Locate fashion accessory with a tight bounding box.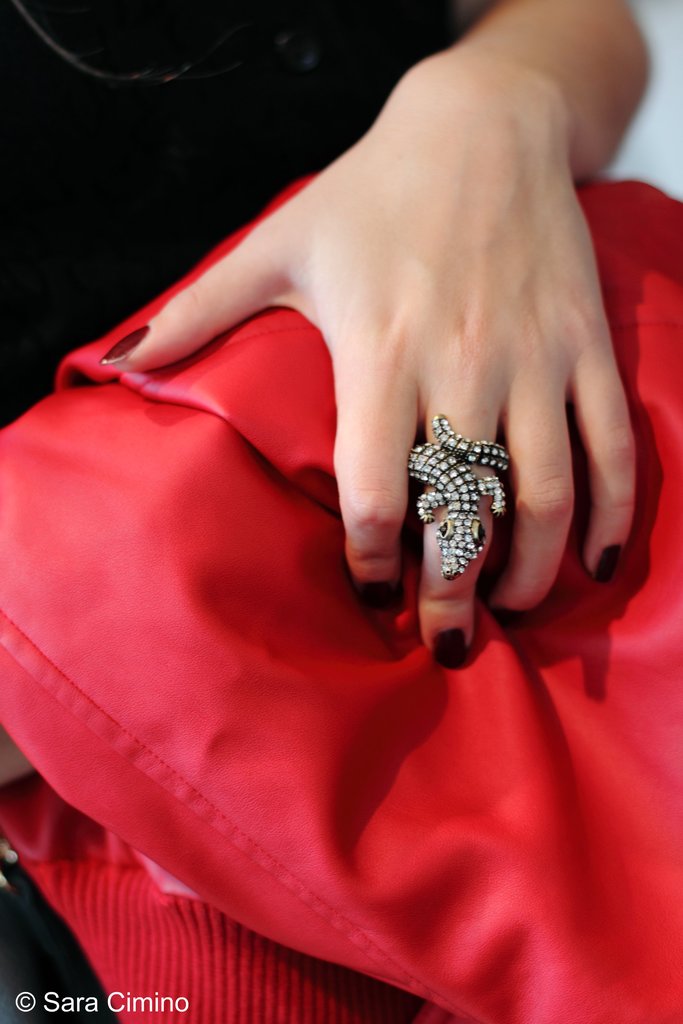
x1=407, y1=411, x2=511, y2=579.
